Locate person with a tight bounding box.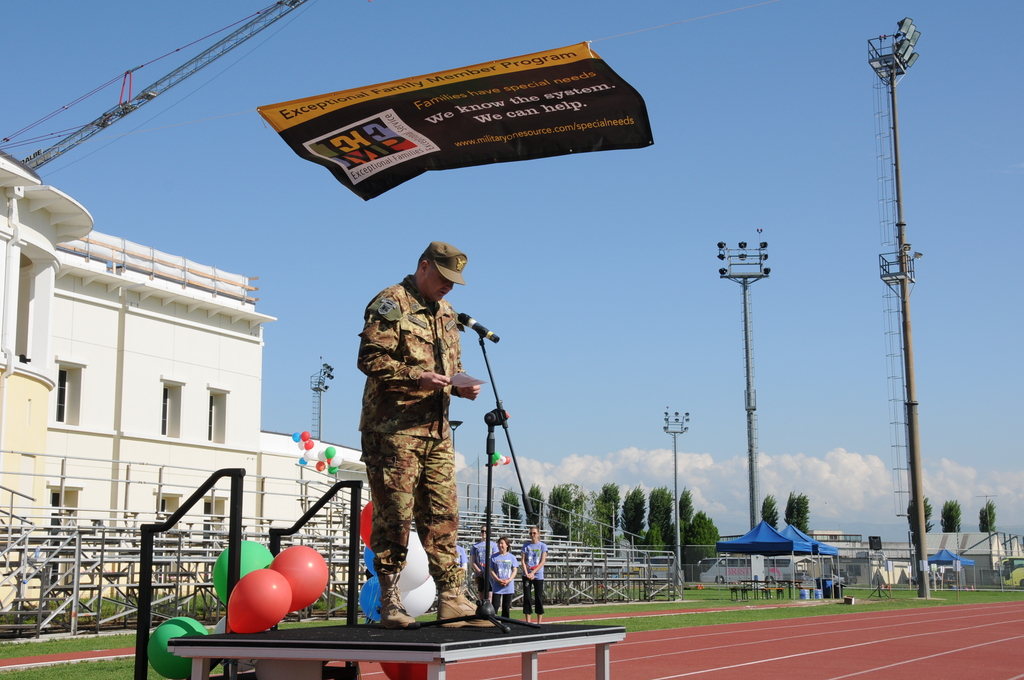
{"x1": 456, "y1": 541, "x2": 473, "y2": 594}.
